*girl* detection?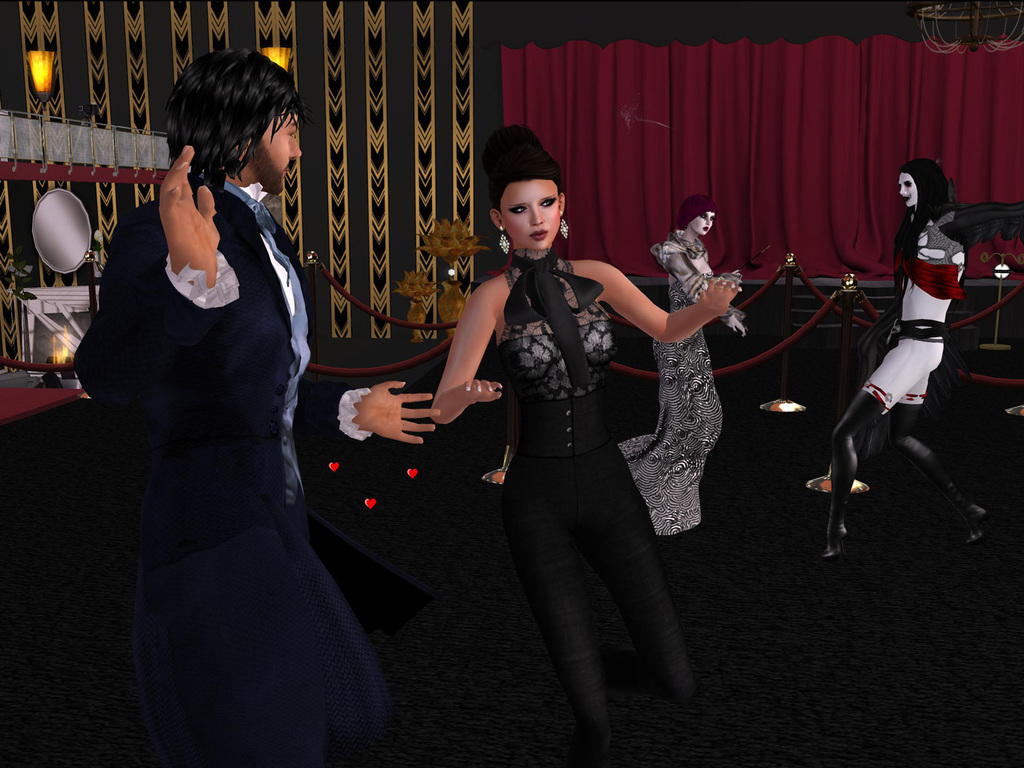
{"left": 426, "top": 125, "right": 742, "bottom": 767}
